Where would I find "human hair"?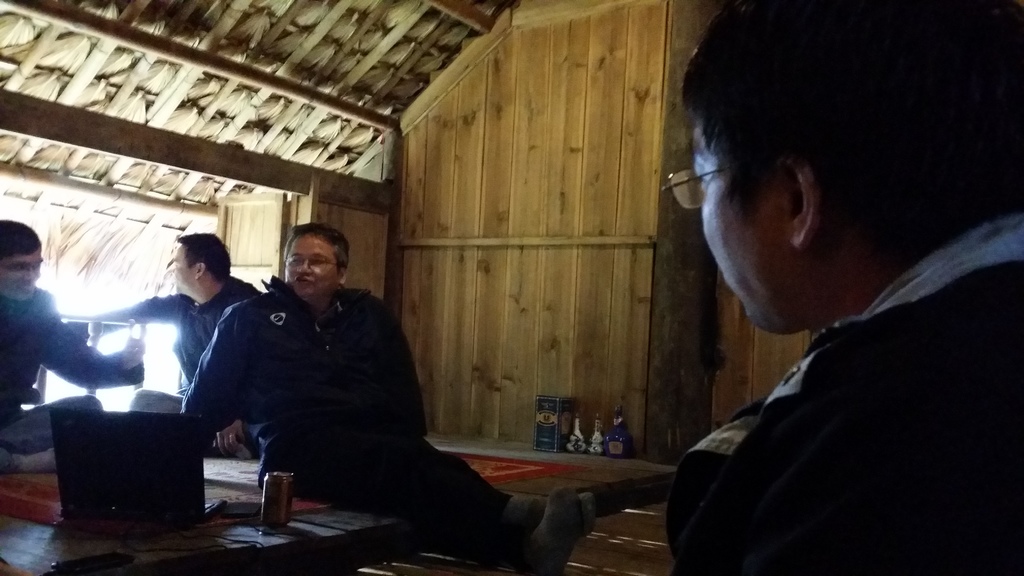
At locate(284, 224, 349, 275).
